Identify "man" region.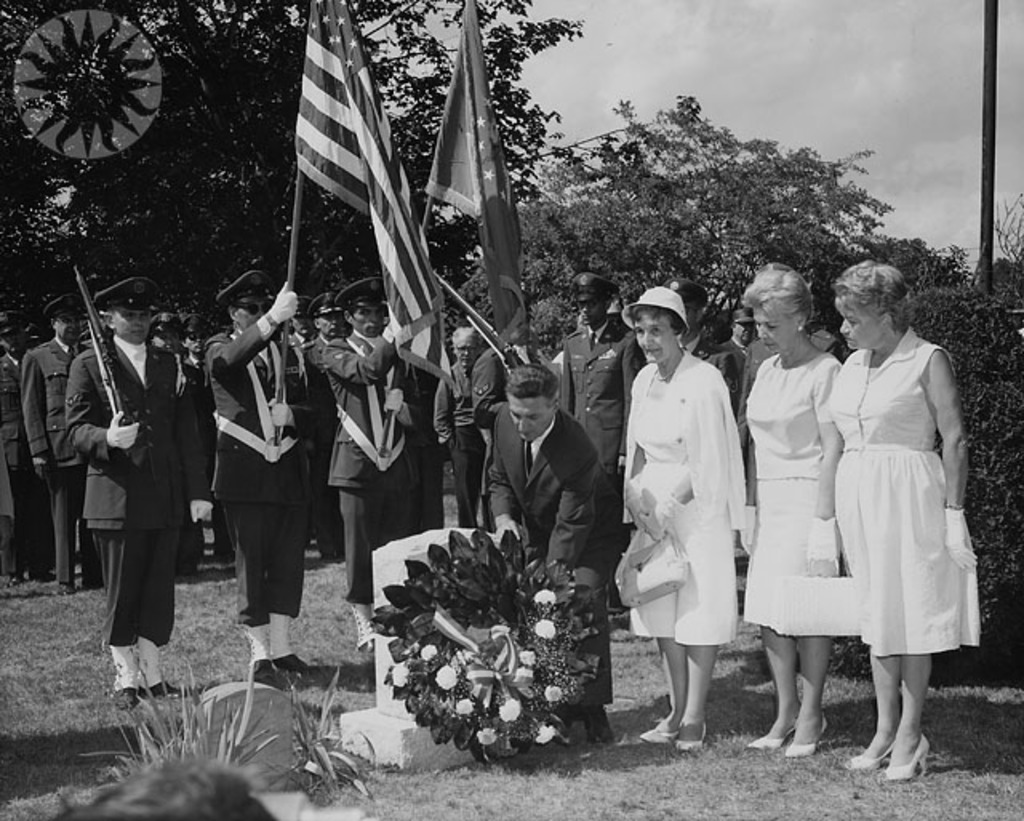
Region: l=728, t=307, r=760, b=362.
